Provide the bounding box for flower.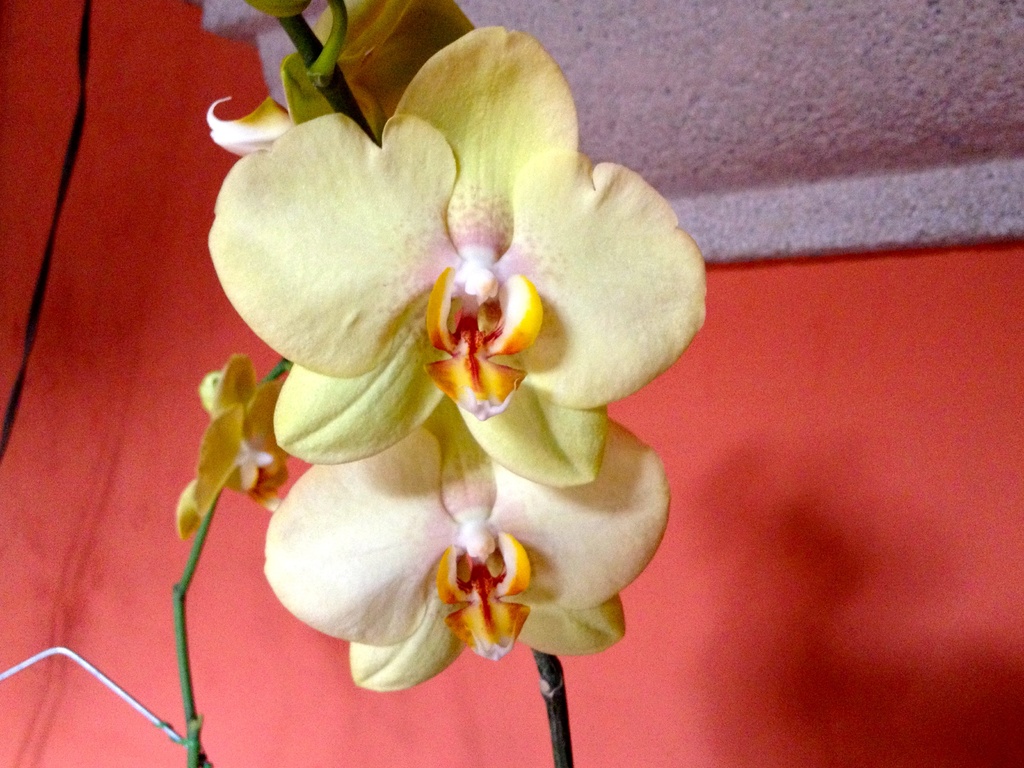
[229,40,666,505].
